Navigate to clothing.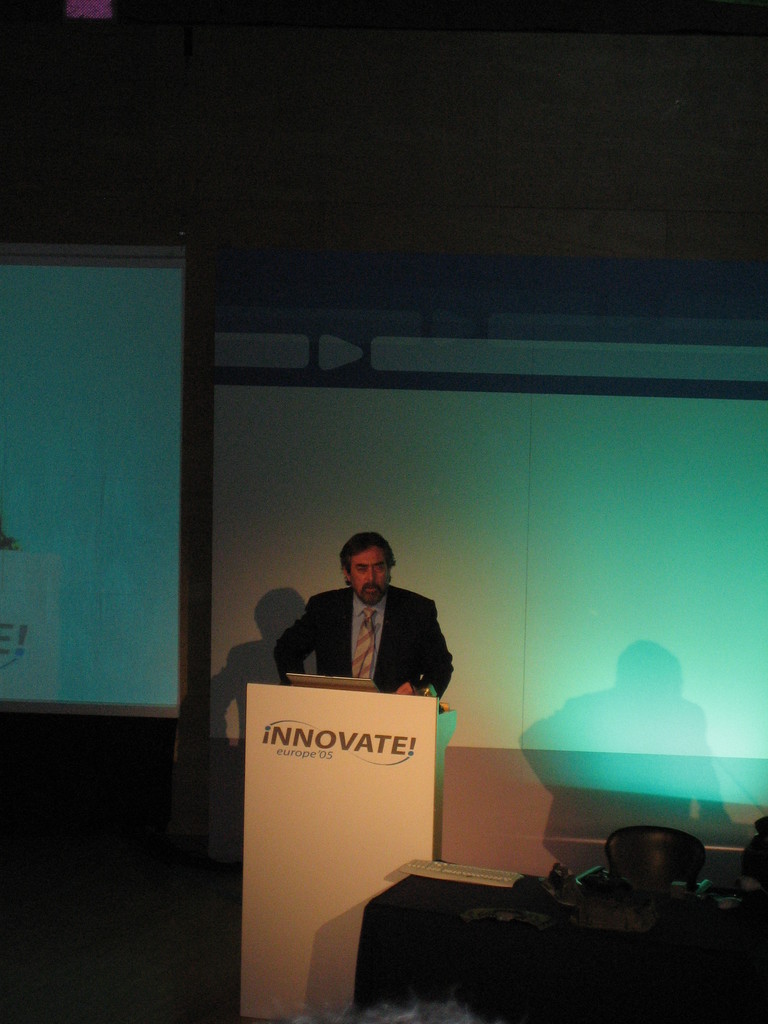
Navigation target: (x1=277, y1=582, x2=454, y2=708).
